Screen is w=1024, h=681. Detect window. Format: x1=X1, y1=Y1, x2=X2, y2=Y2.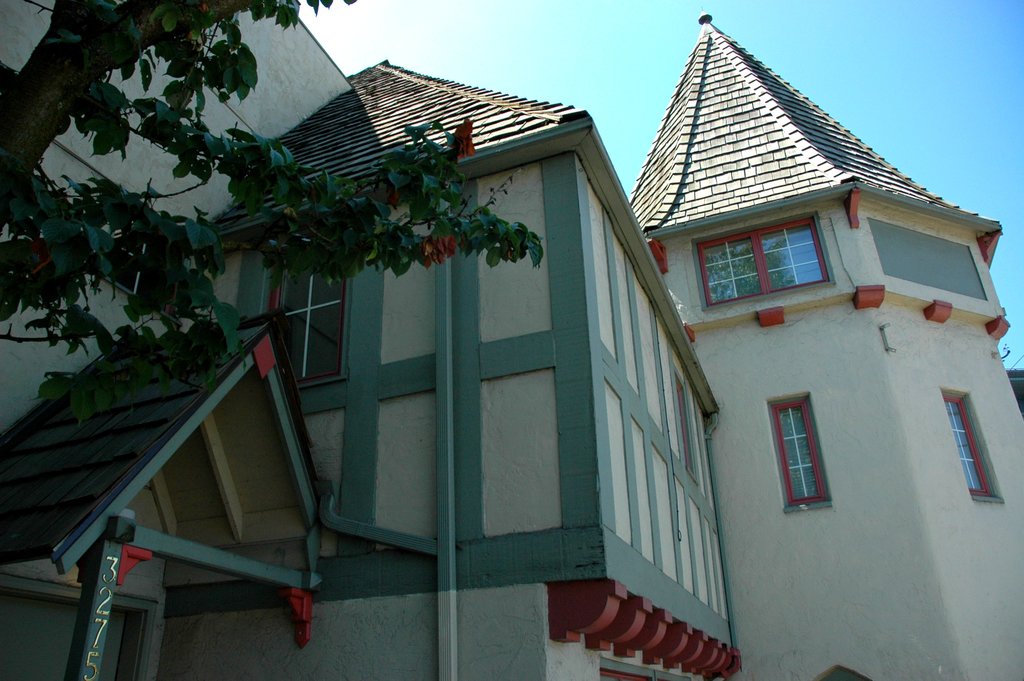
x1=689, y1=209, x2=833, y2=307.
